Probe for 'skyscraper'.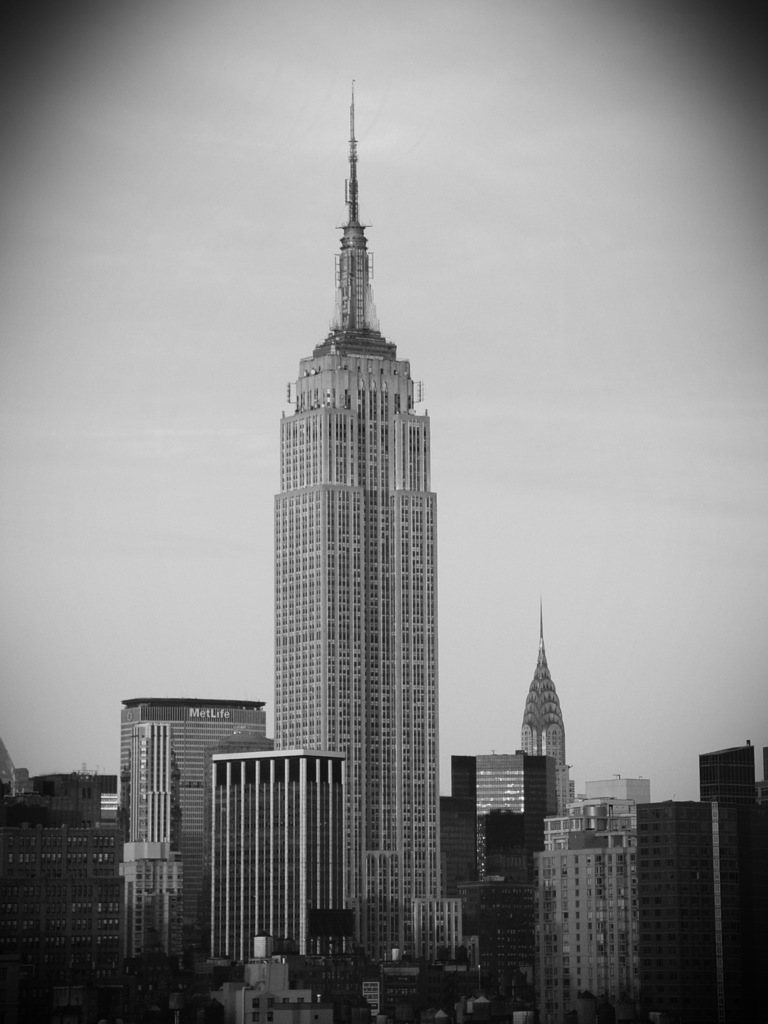
Probe result: bbox=(155, 108, 533, 977).
